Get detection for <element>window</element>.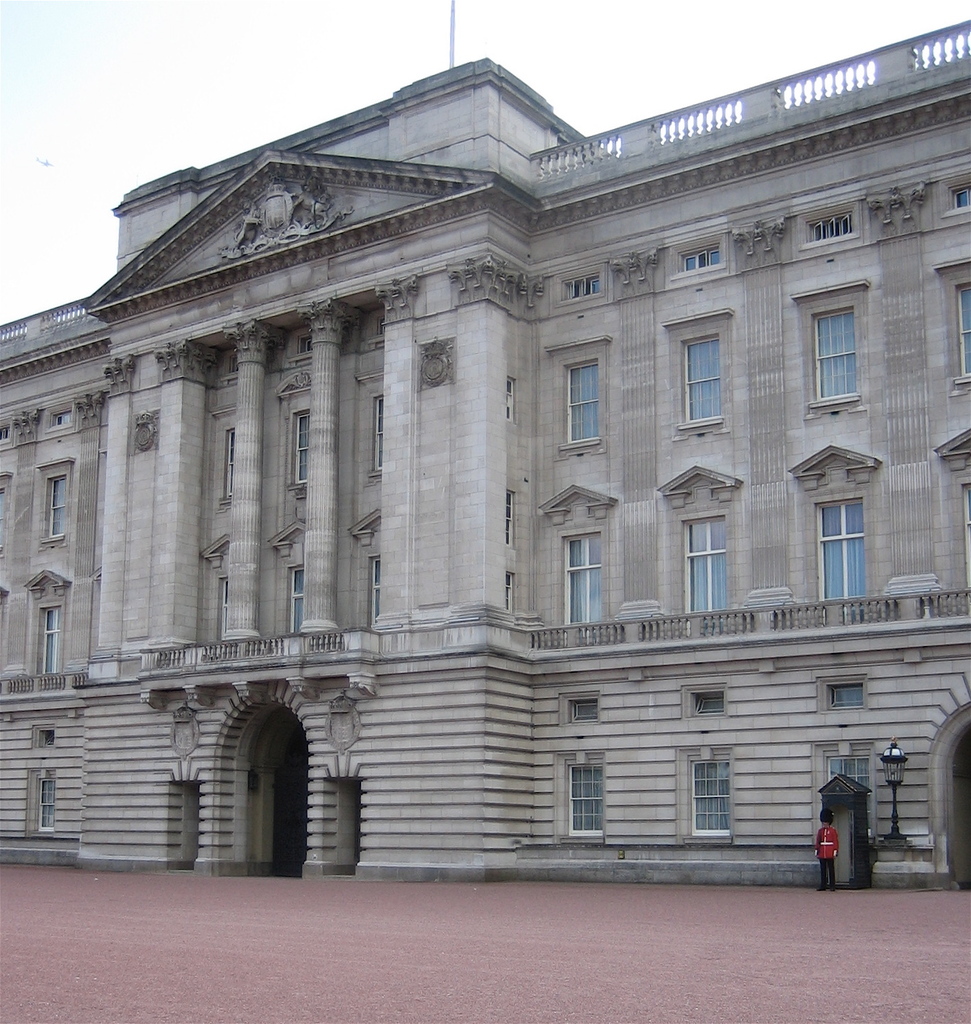
Detection: 43,778,53,832.
